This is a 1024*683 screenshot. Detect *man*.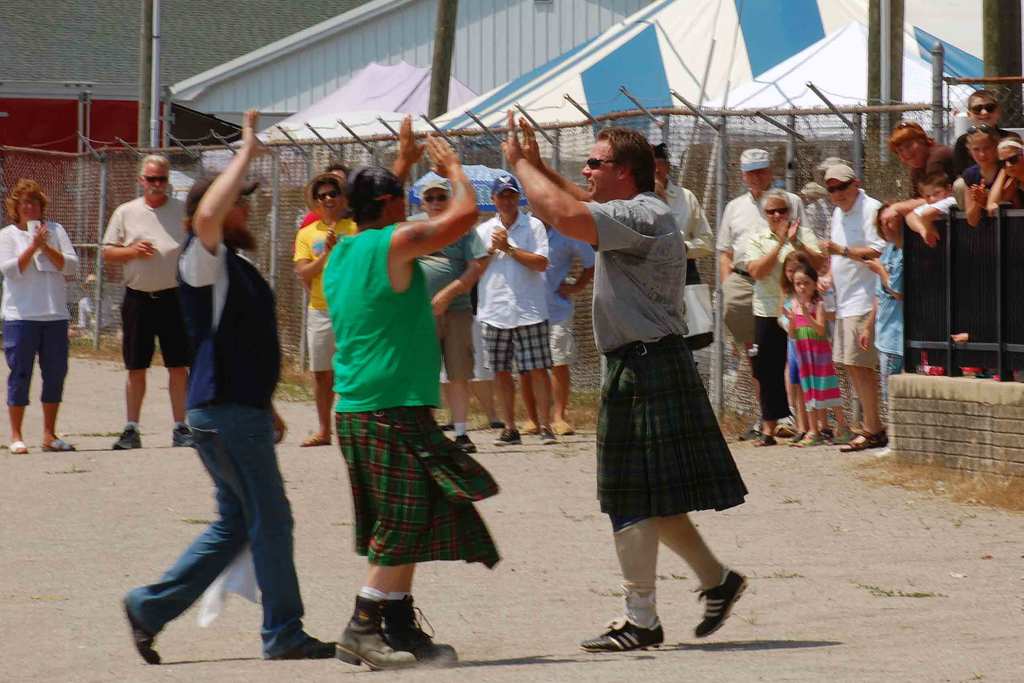
crop(322, 107, 478, 674).
